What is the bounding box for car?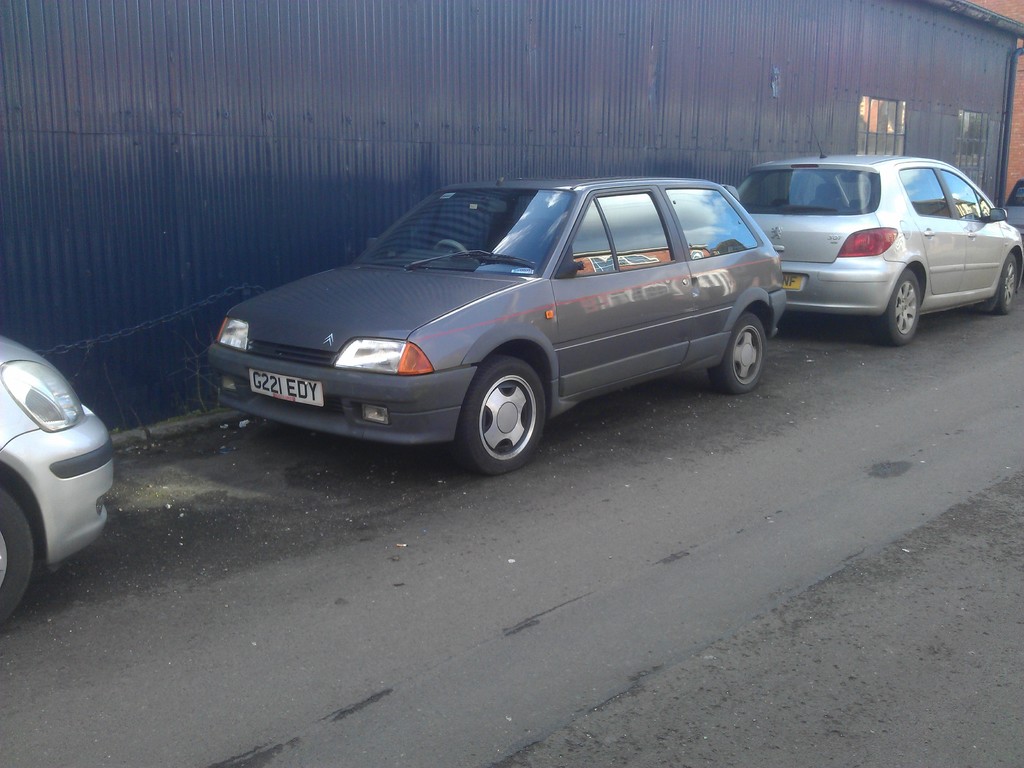
box=[208, 173, 786, 476].
